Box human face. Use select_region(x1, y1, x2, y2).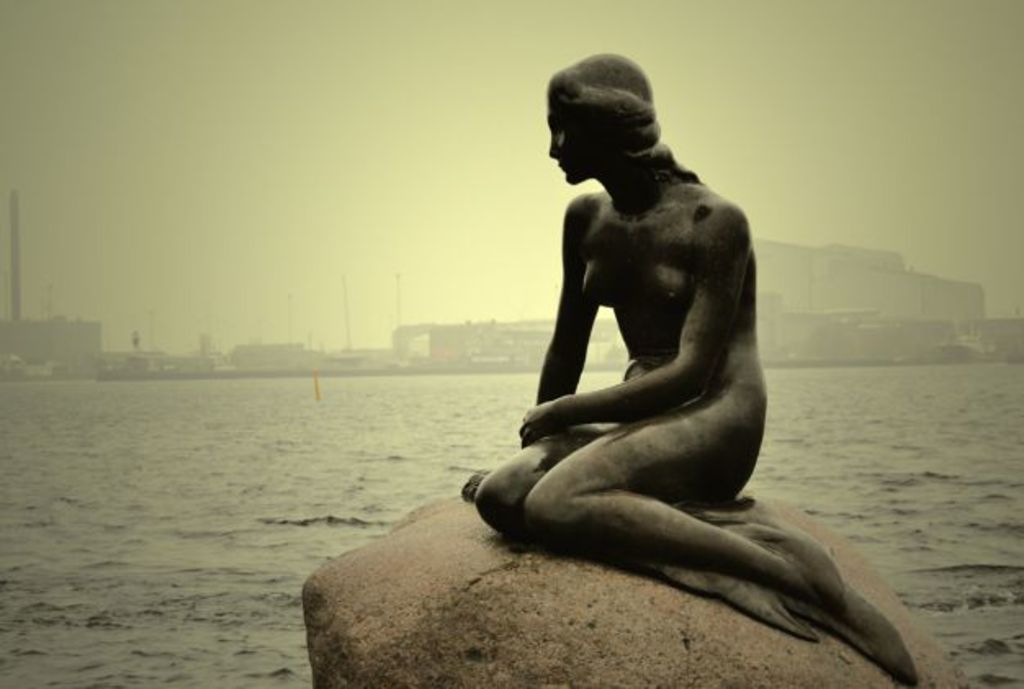
select_region(543, 98, 582, 185).
